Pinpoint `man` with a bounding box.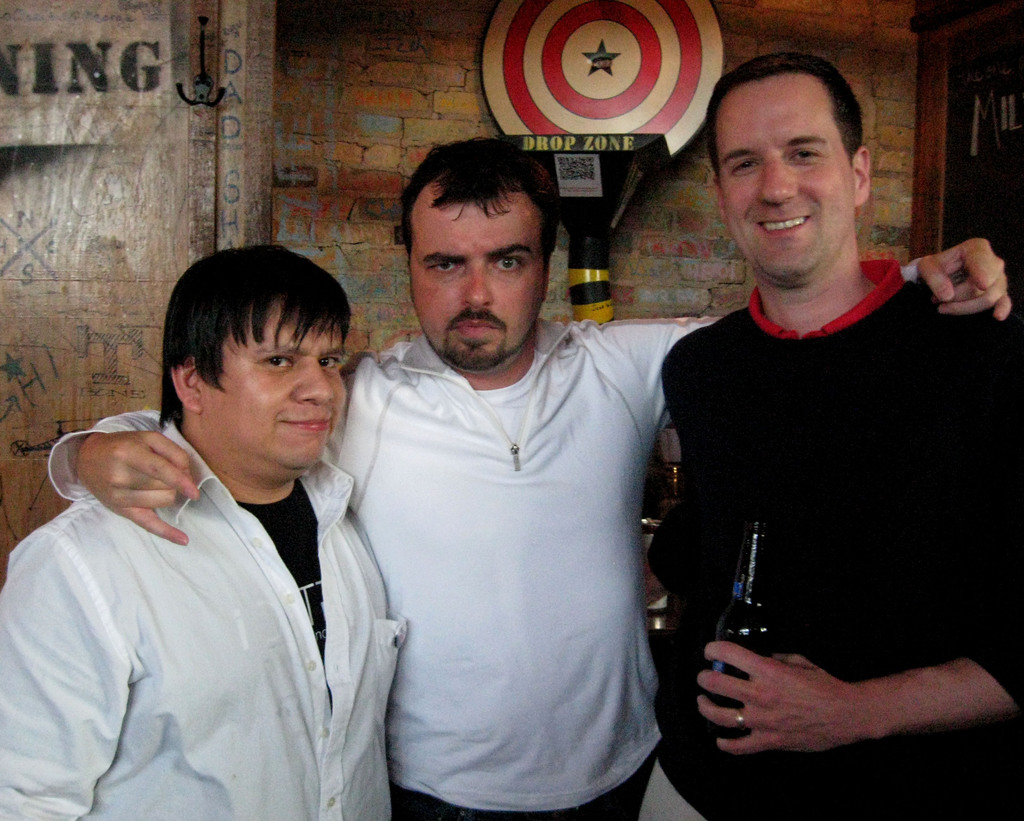
BBox(0, 248, 407, 820).
